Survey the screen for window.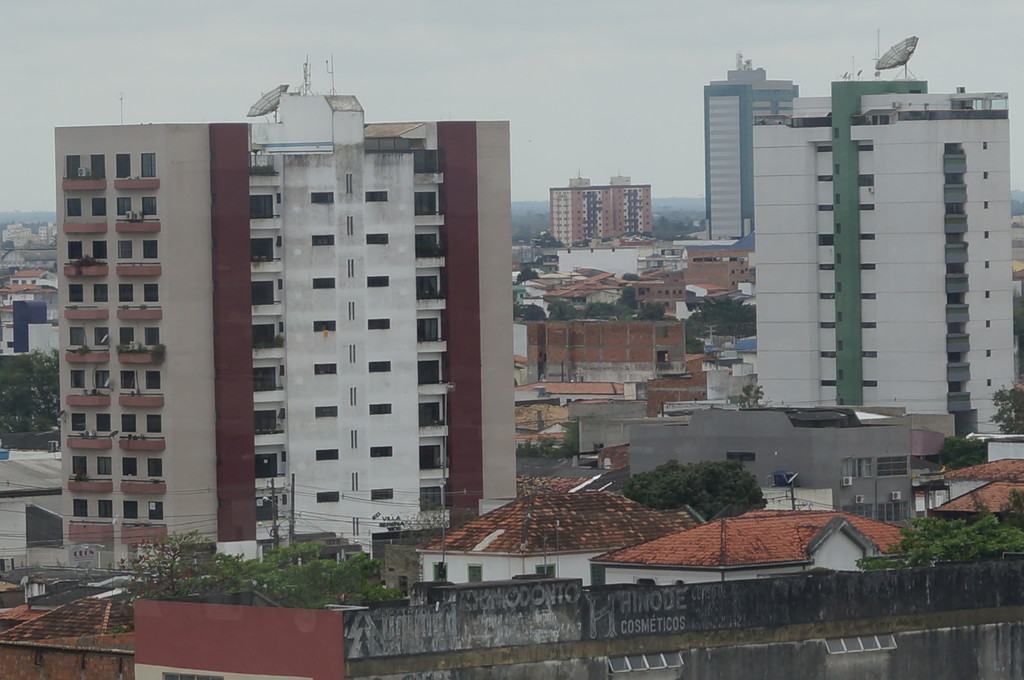
Survey found: x1=146, y1=414, x2=161, y2=431.
